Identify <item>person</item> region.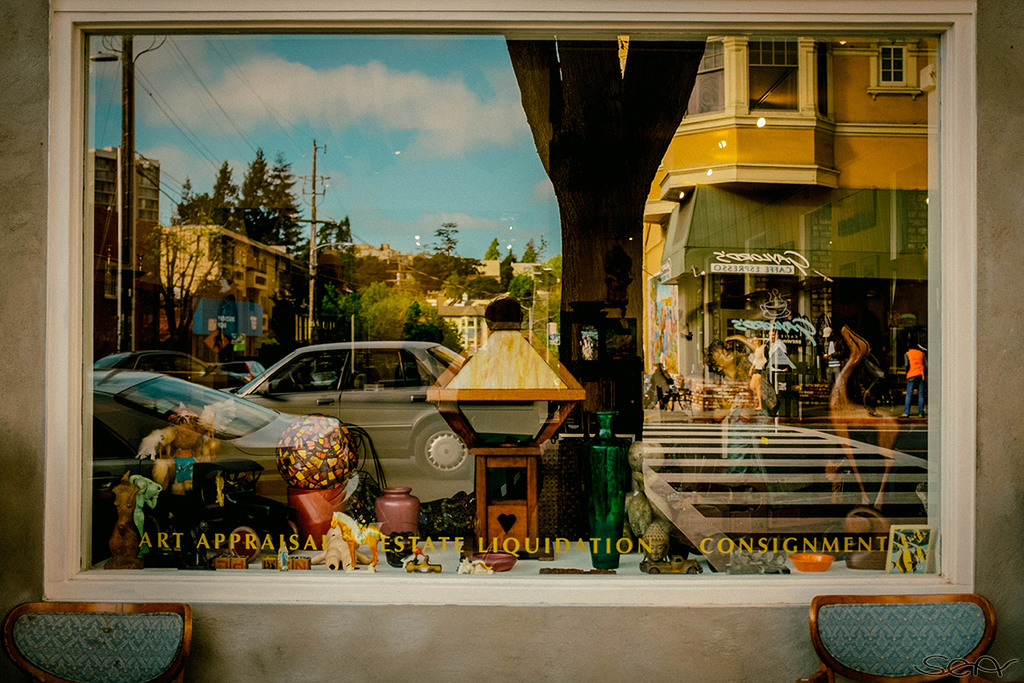
Region: select_region(820, 331, 849, 406).
